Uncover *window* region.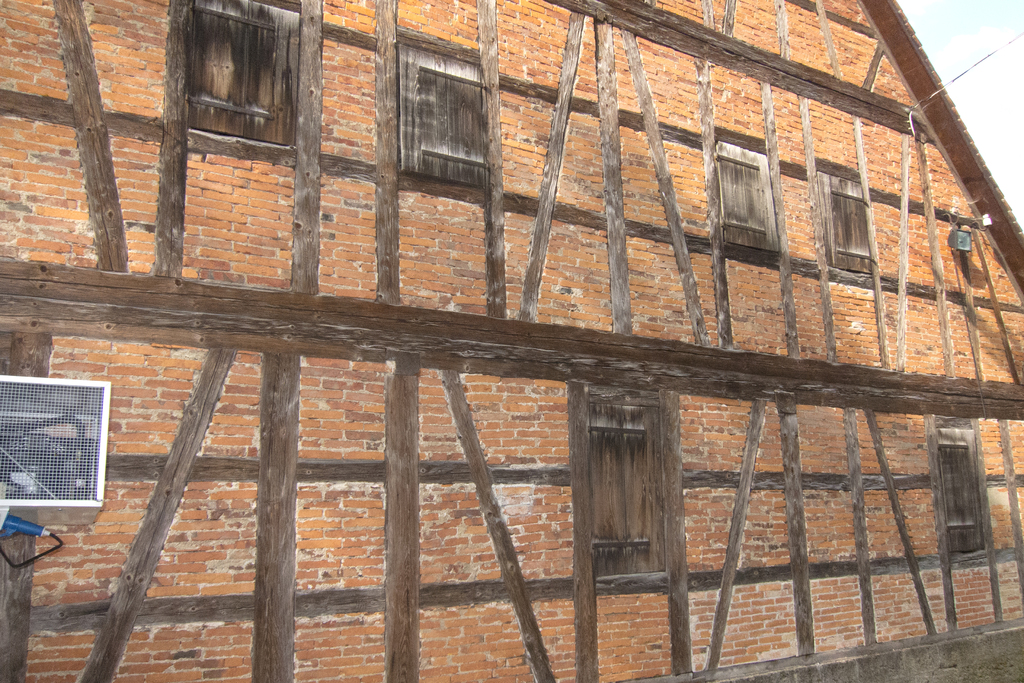
Uncovered: l=818, t=156, r=877, b=269.
